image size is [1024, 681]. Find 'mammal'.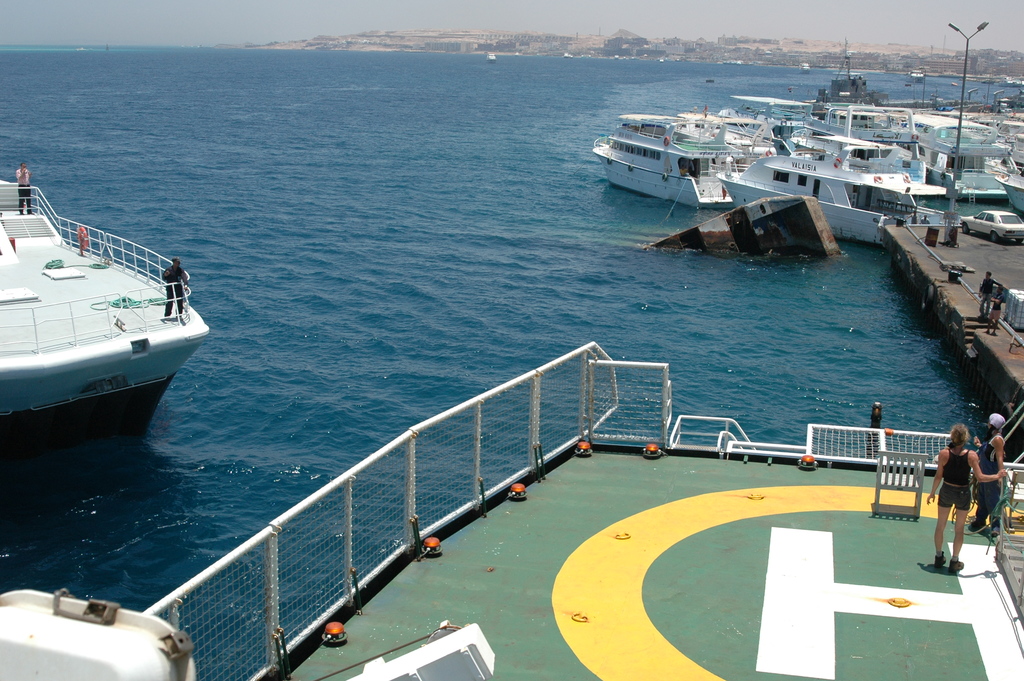
918,215,930,225.
